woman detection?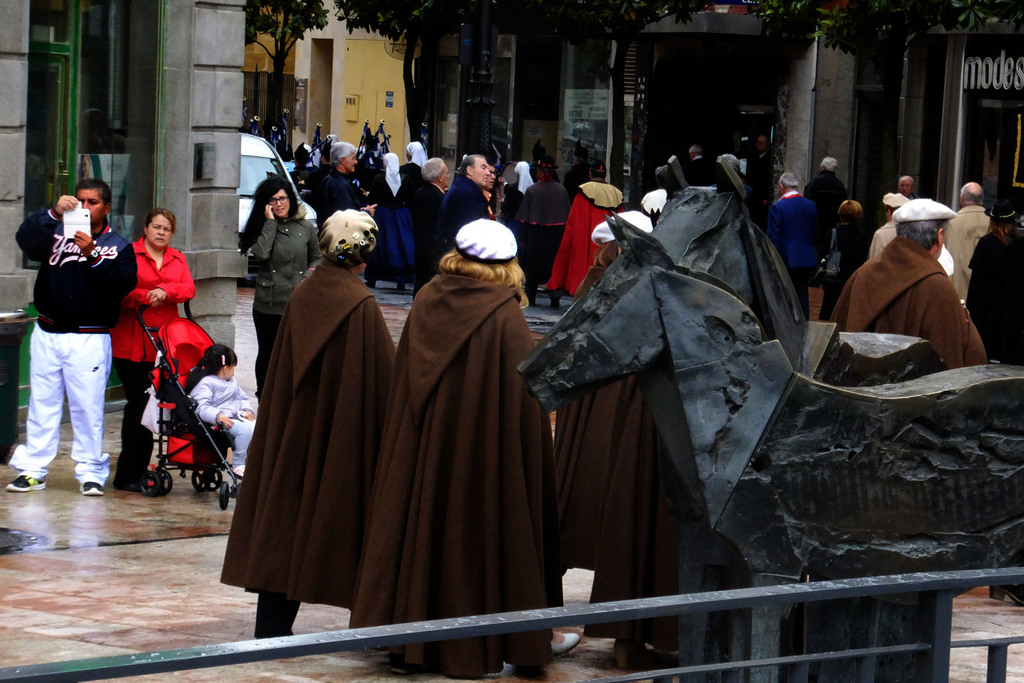
[x1=349, y1=218, x2=579, y2=677]
